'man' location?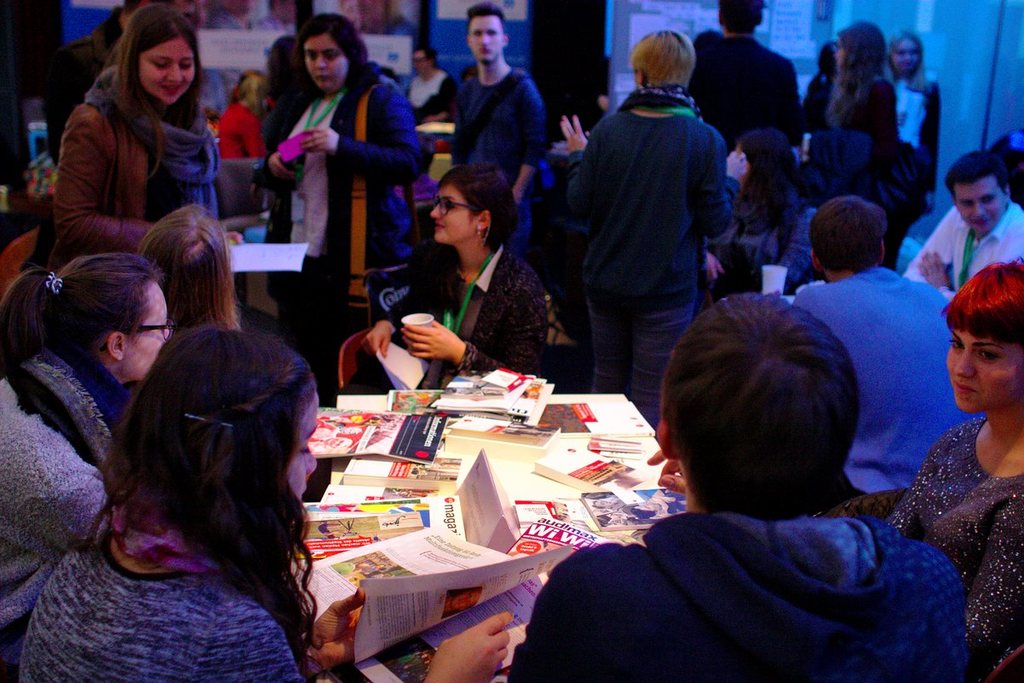
534, 294, 980, 682
